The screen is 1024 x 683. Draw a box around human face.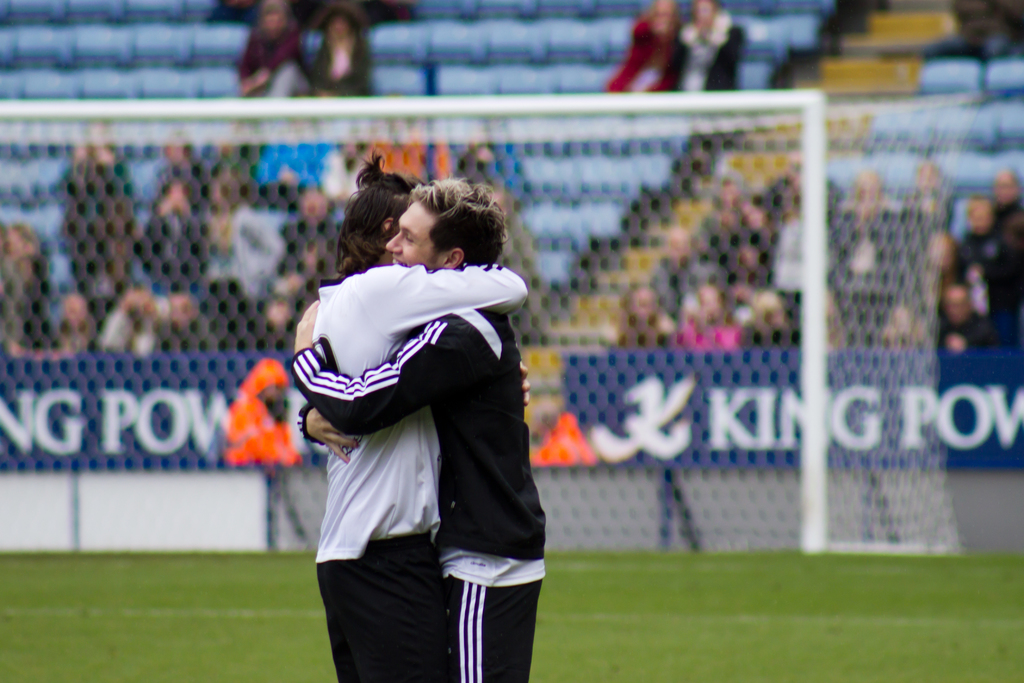
box(386, 200, 442, 277).
